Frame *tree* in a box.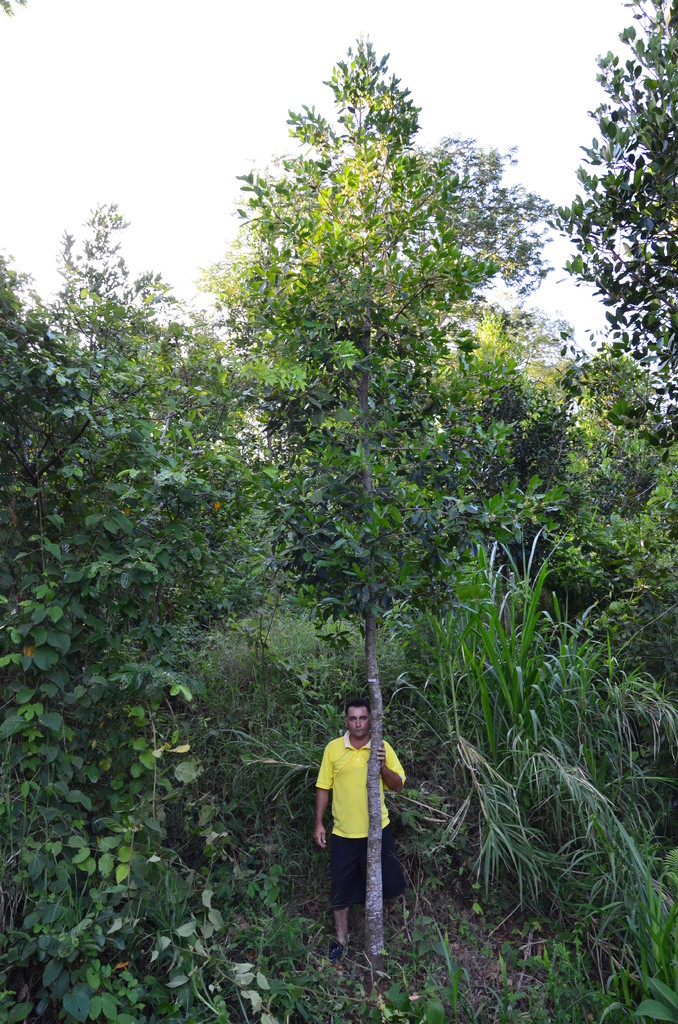
region(561, 32, 671, 376).
